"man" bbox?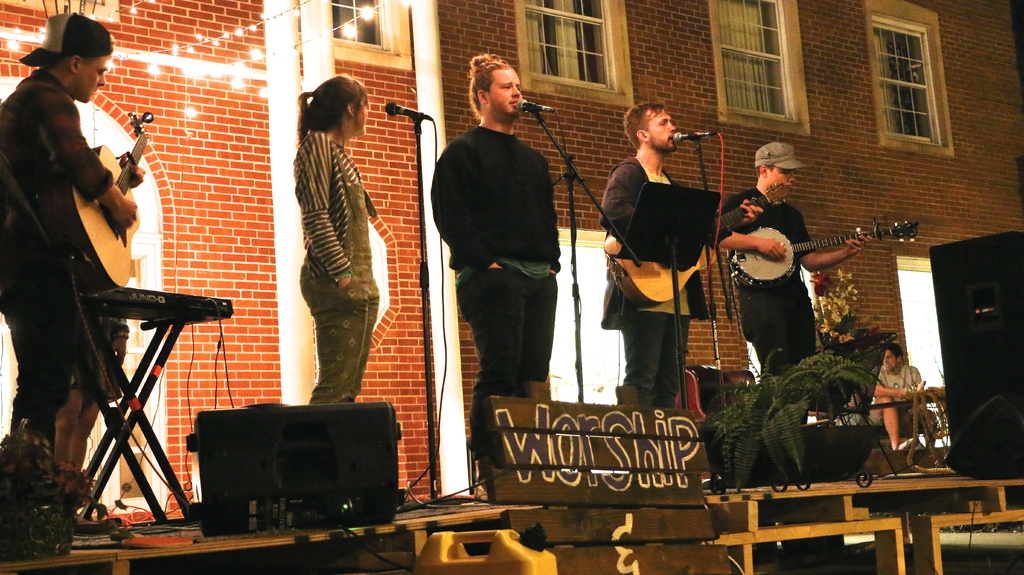
box=[424, 66, 573, 448]
